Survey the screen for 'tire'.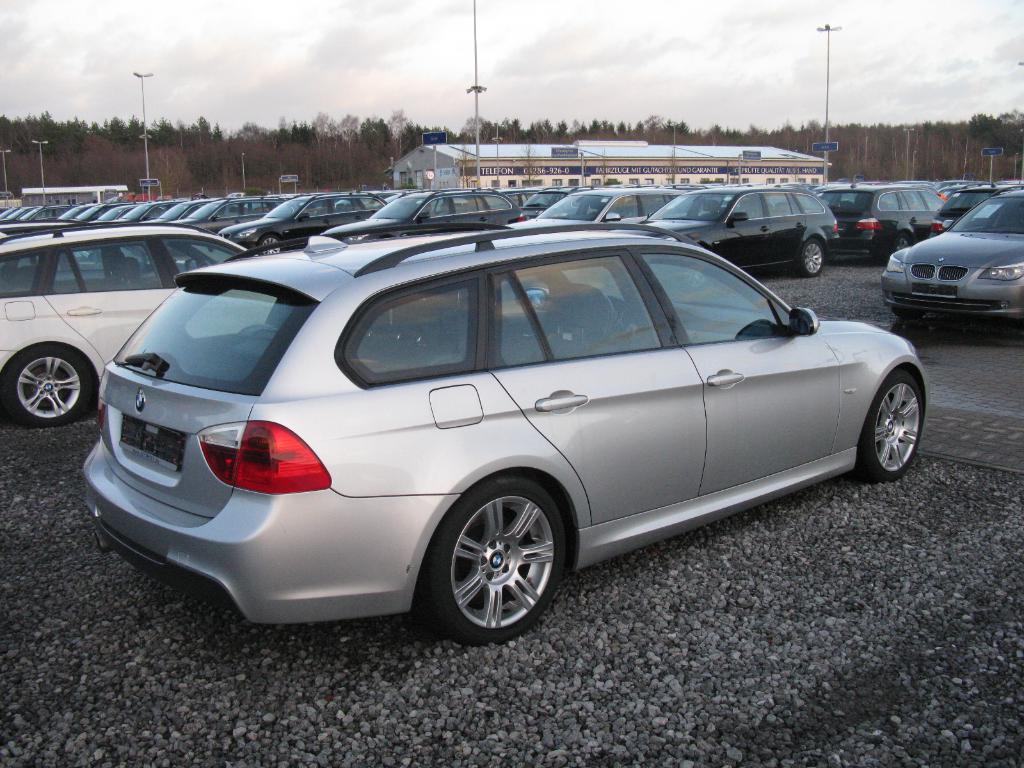
Survey found: <region>419, 477, 568, 646</region>.
